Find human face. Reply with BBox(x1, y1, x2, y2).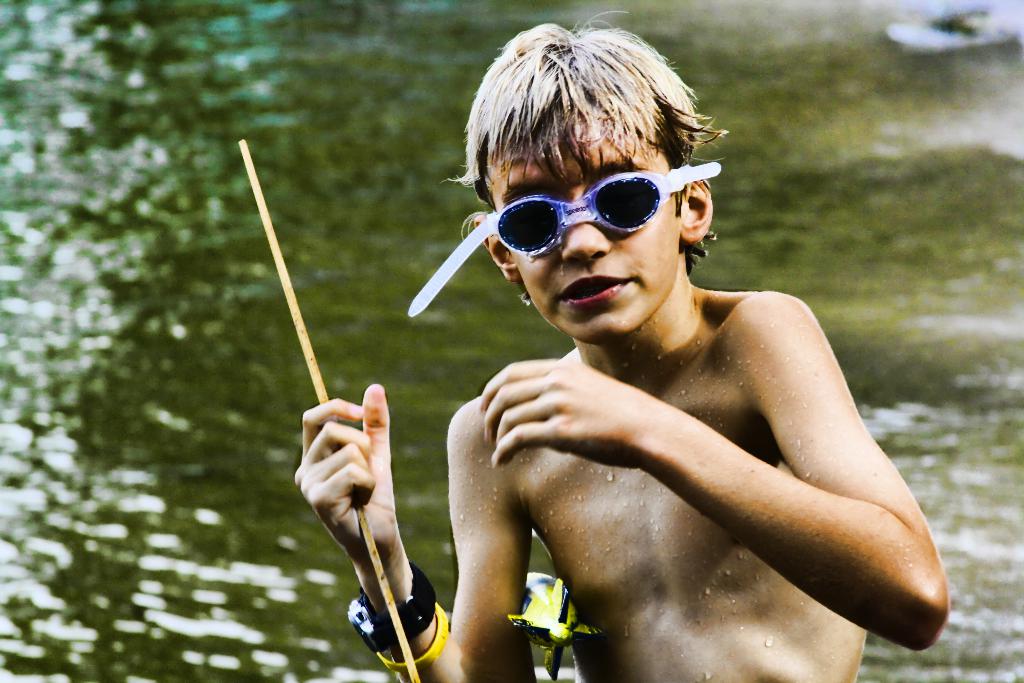
BBox(486, 131, 682, 340).
